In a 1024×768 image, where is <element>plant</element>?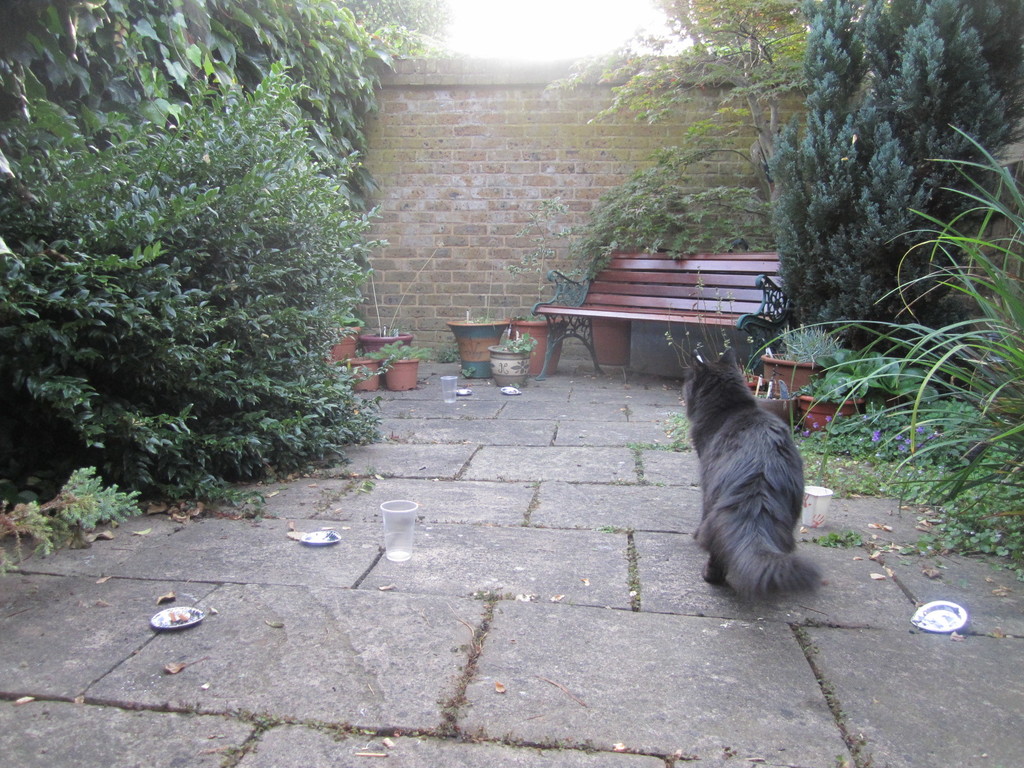
box(548, 0, 826, 125).
